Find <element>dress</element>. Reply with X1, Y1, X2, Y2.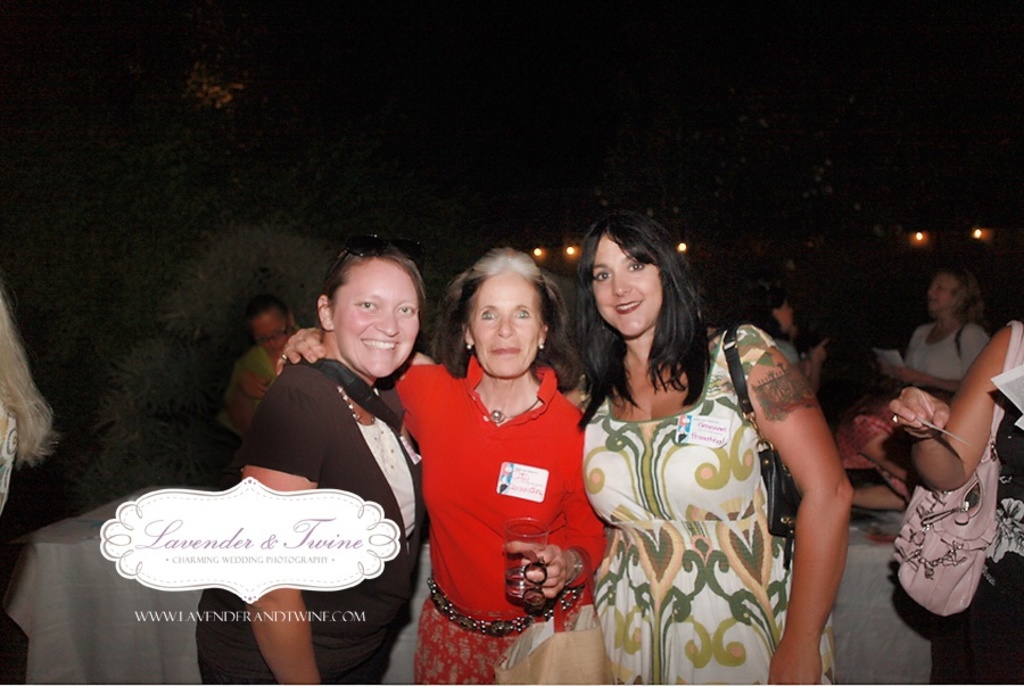
577, 323, 806, 681.
